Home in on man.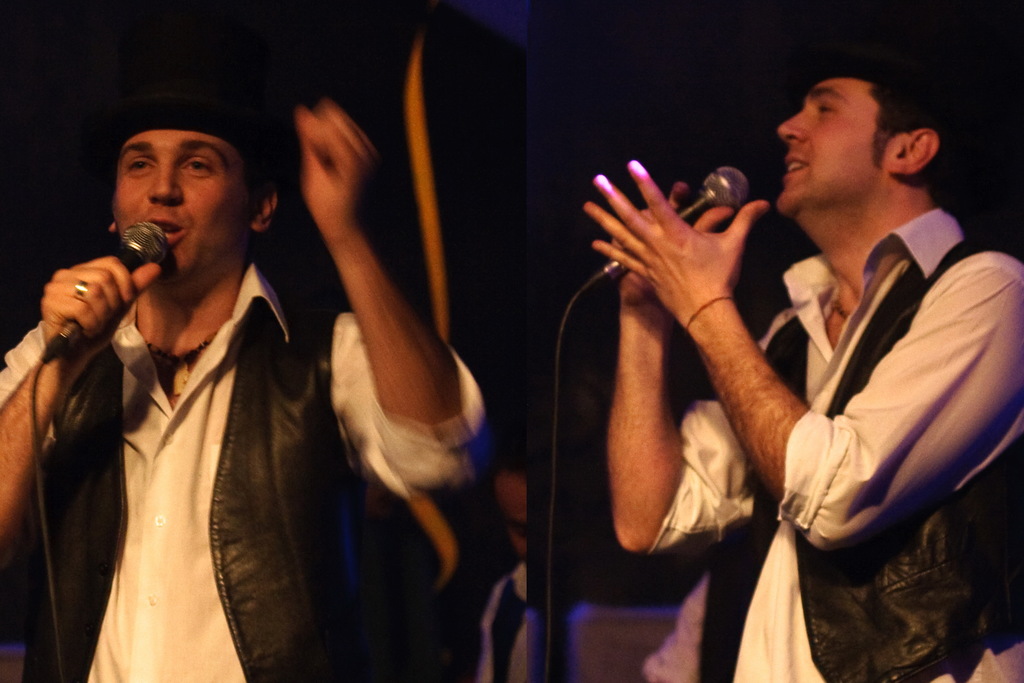
Homed in at Rect(0, 108, 484, 682).
